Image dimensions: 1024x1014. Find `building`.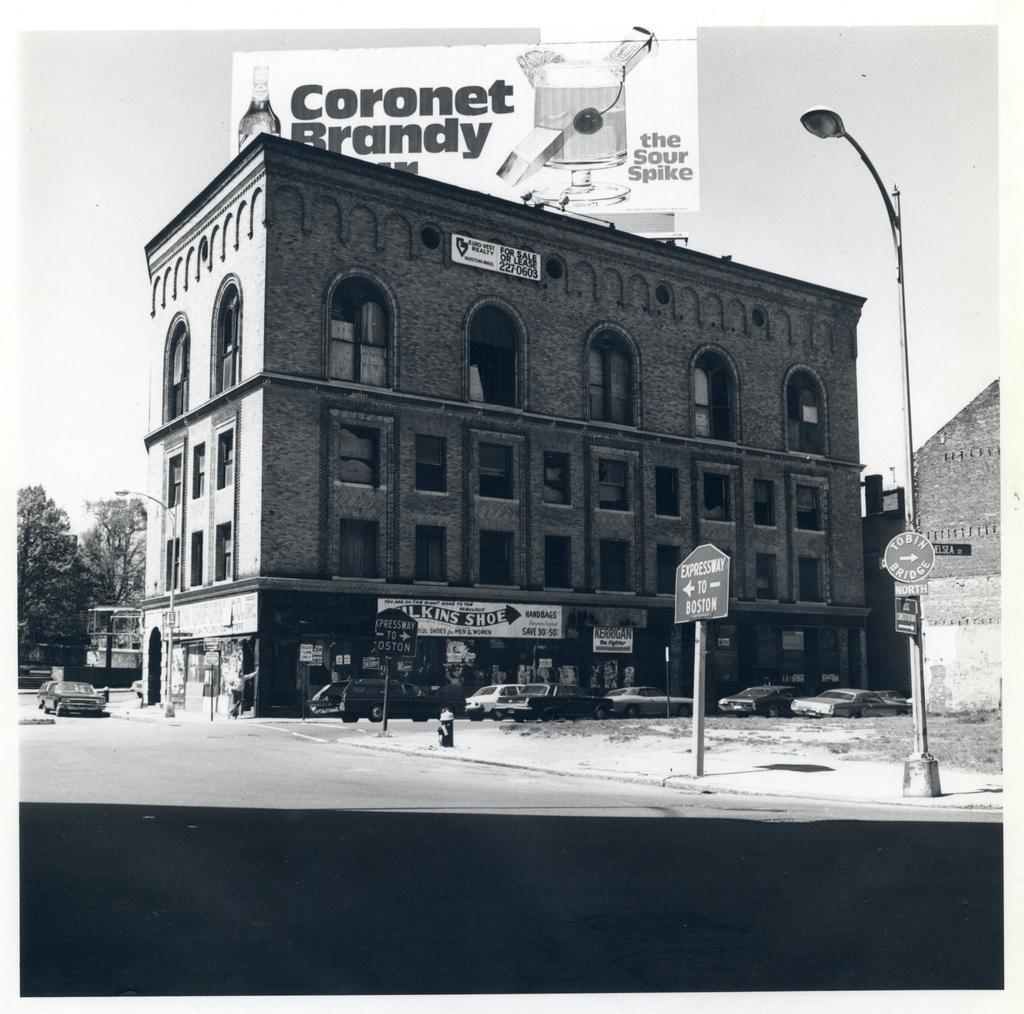
bbox=[902, 377, 1004, 713].
